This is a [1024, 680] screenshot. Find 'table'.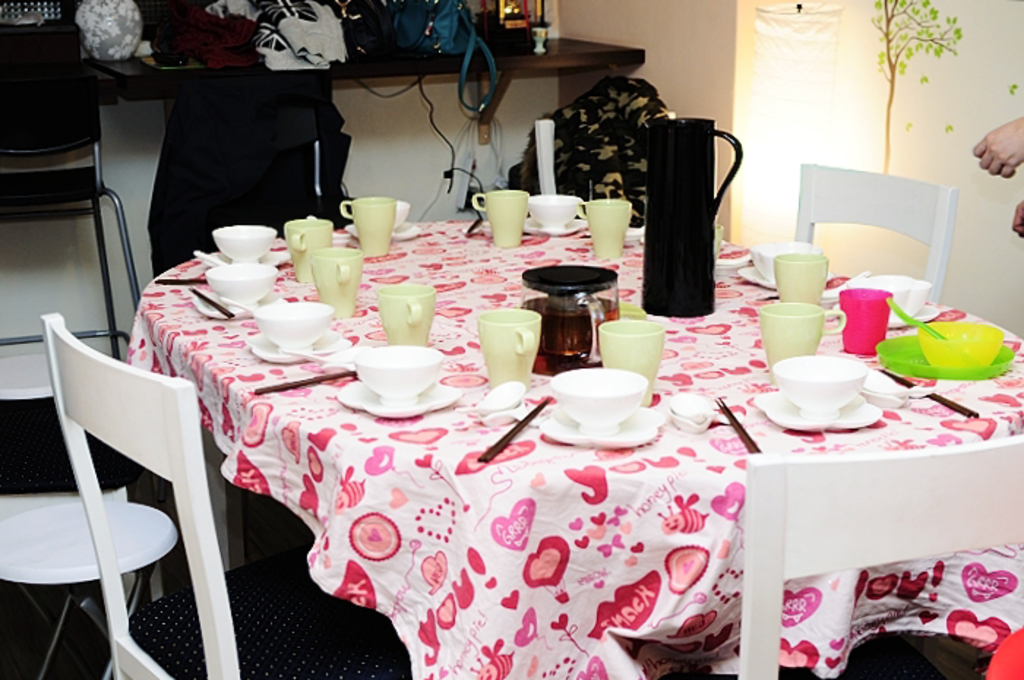
Bounding box: x1=105 y1=240 x2=875 y2=679.
